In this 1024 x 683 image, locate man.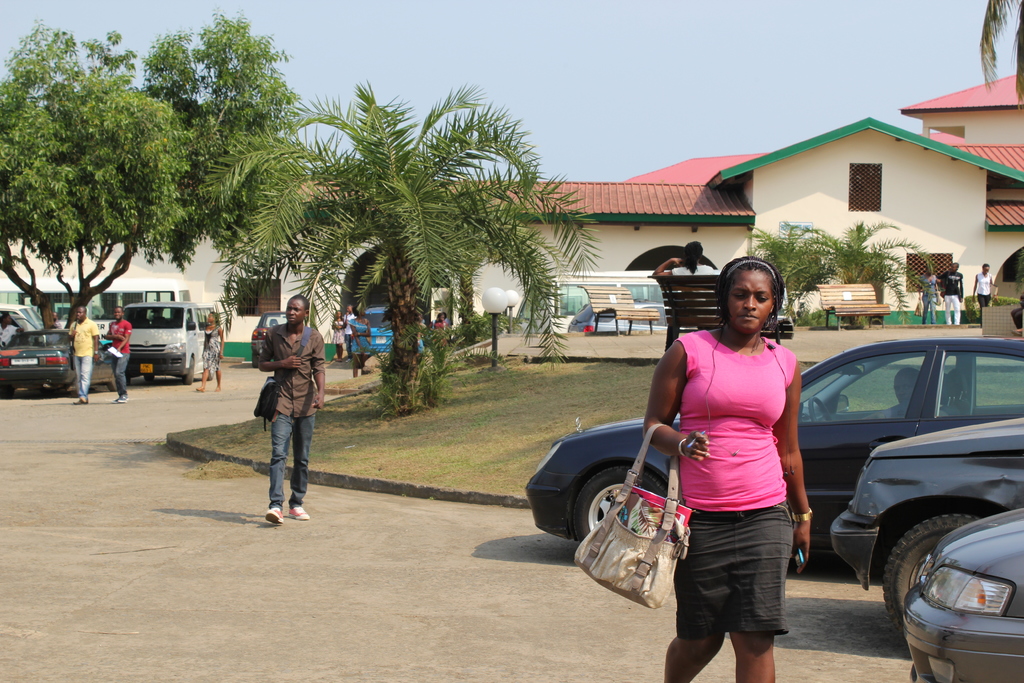
Bounding box: Rect(63, 305, 99, 402).
